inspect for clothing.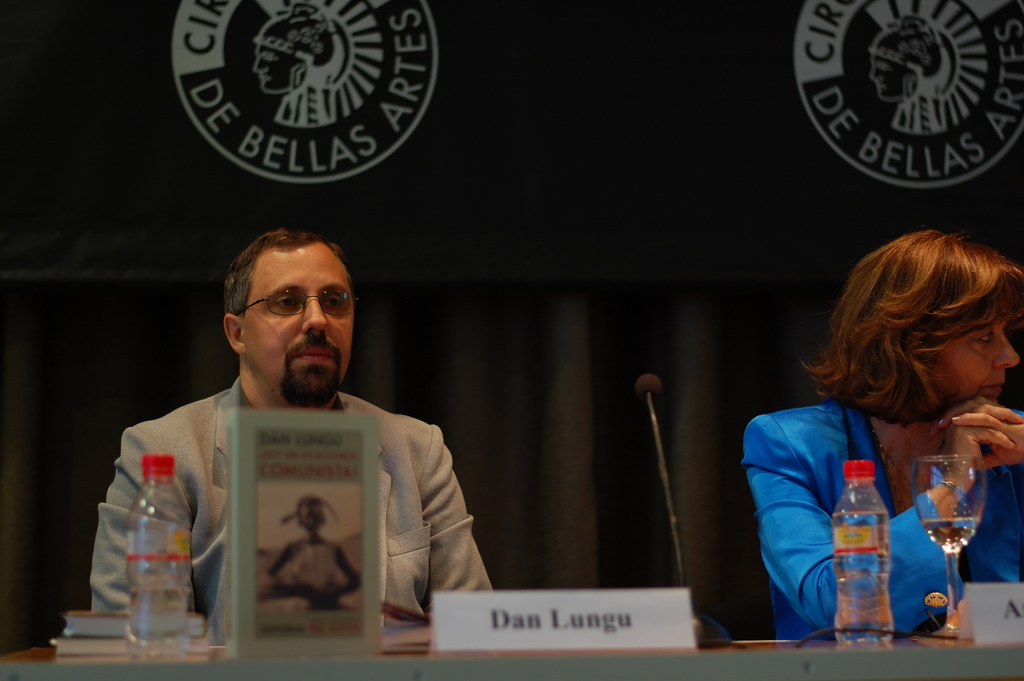
Inspection: {"x1": 745, "y1": 403, "x2": 1023, "y2": 641}.
